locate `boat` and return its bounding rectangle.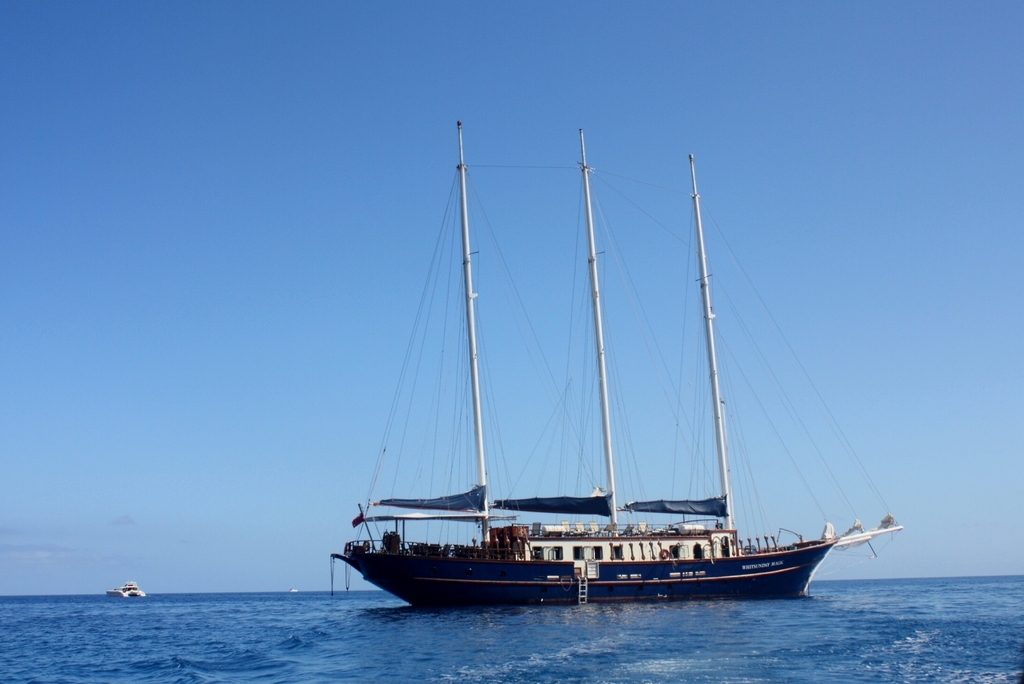
BBox(318, 108, 899, 632).
